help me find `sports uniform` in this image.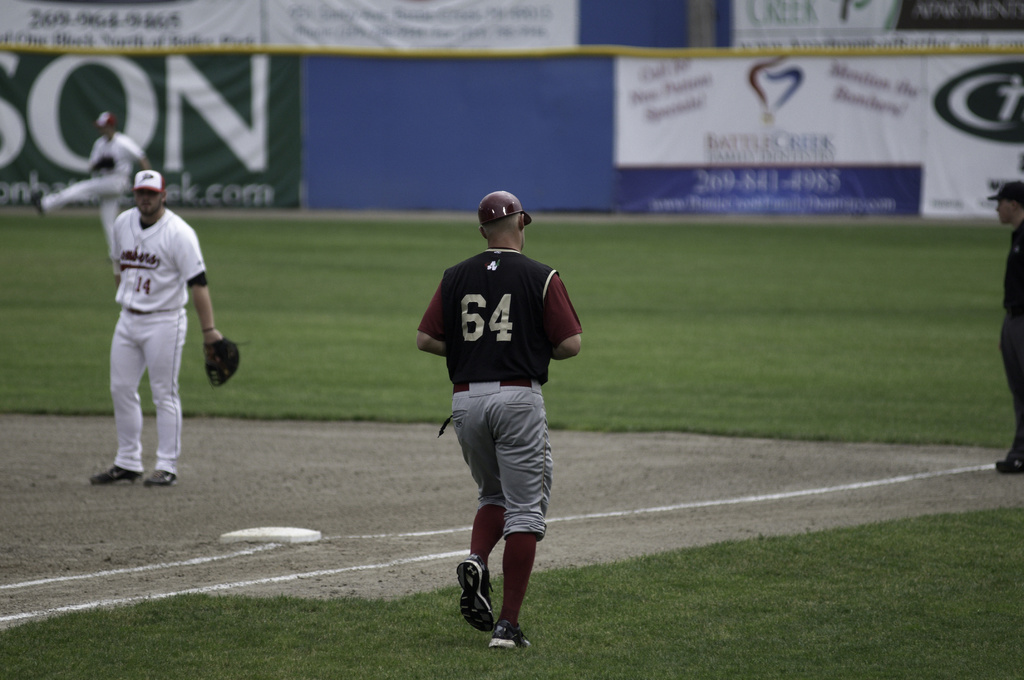
Found it: {"left": 103, "top": 194, "right": 216, "bottom": 473}.
